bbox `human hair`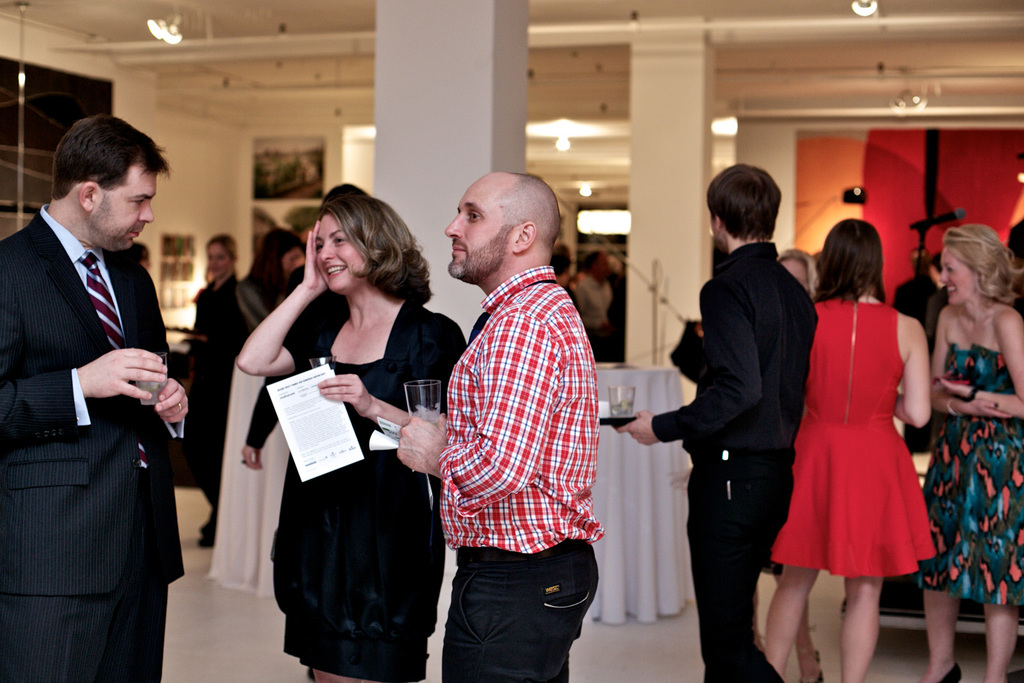
crop(496, 173, 562, 252)
